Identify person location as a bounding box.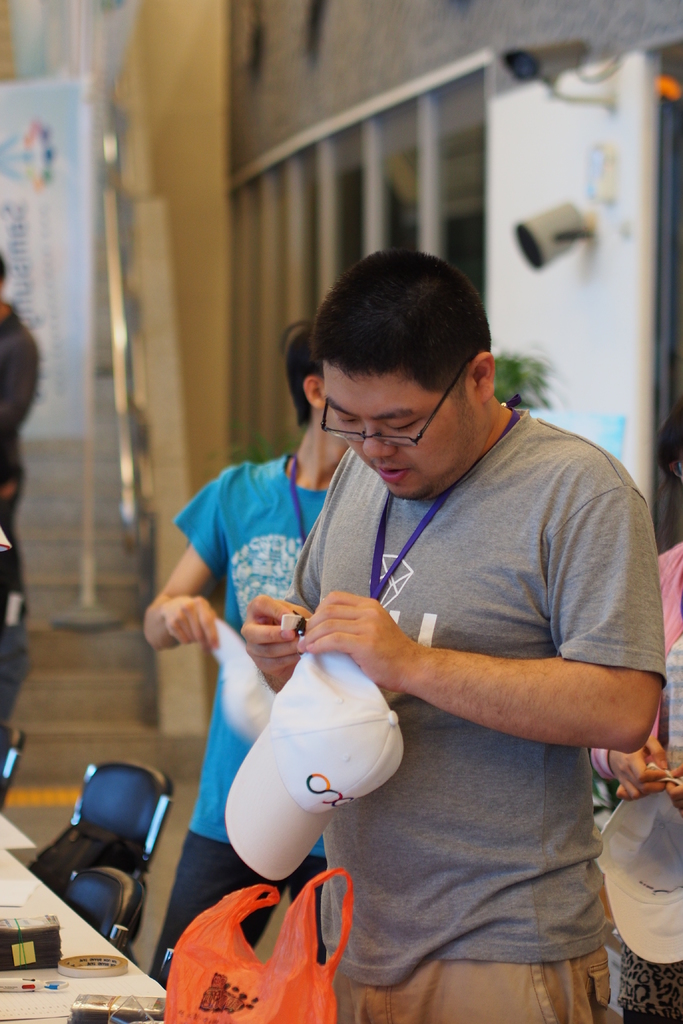
detection(0, 252, 43, 621).
